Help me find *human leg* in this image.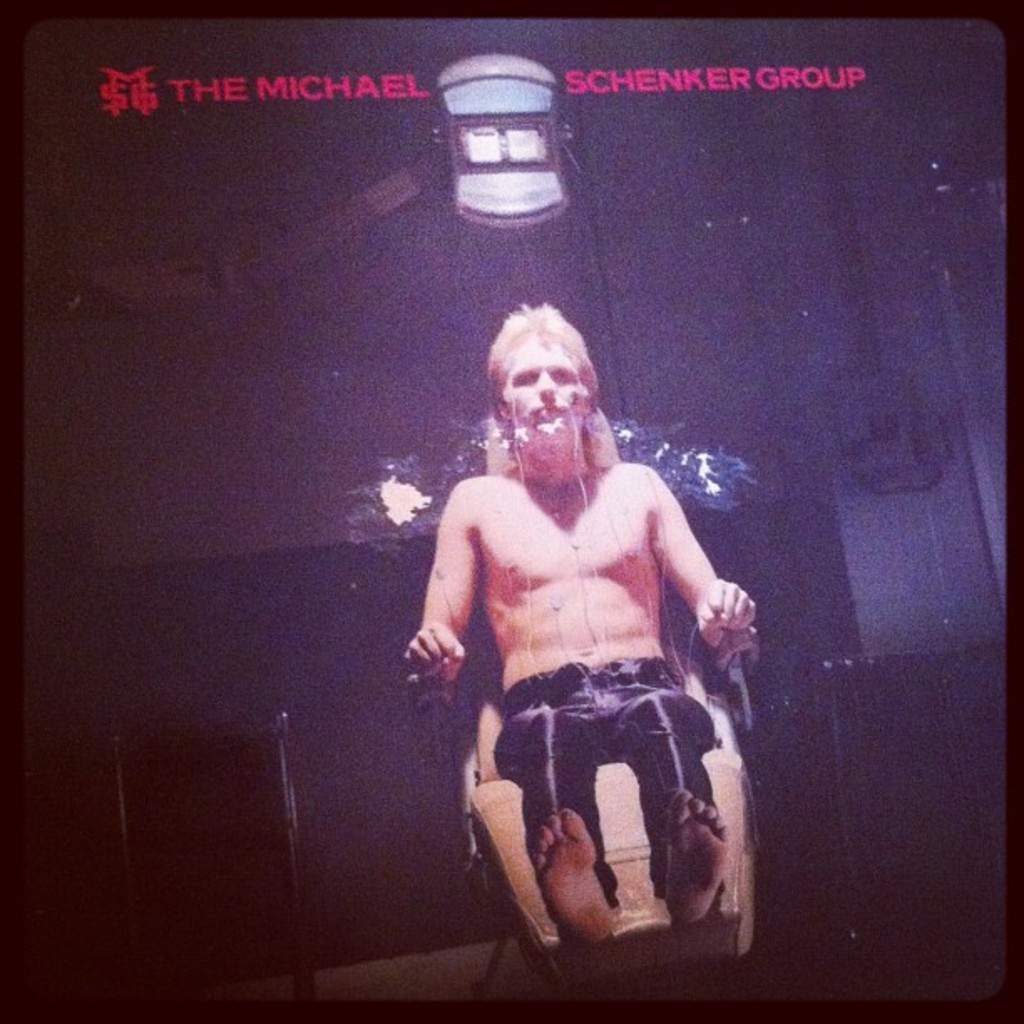
Found it: BBox(609, 678, 719, 924).
